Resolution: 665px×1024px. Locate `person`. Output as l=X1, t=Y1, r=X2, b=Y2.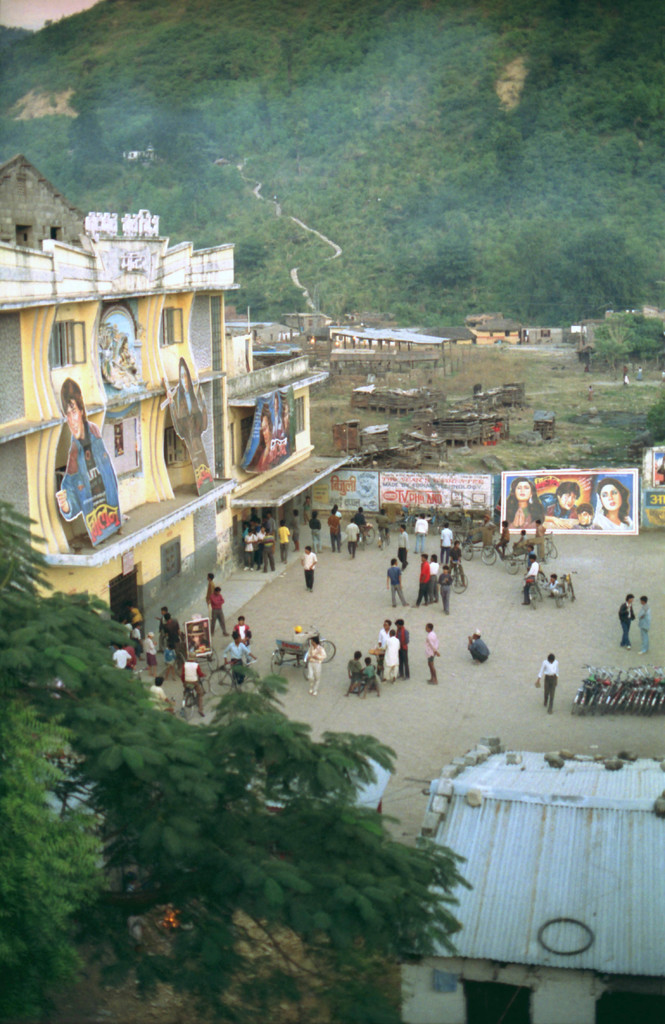
l=534, t=650, r=560, b=717.
